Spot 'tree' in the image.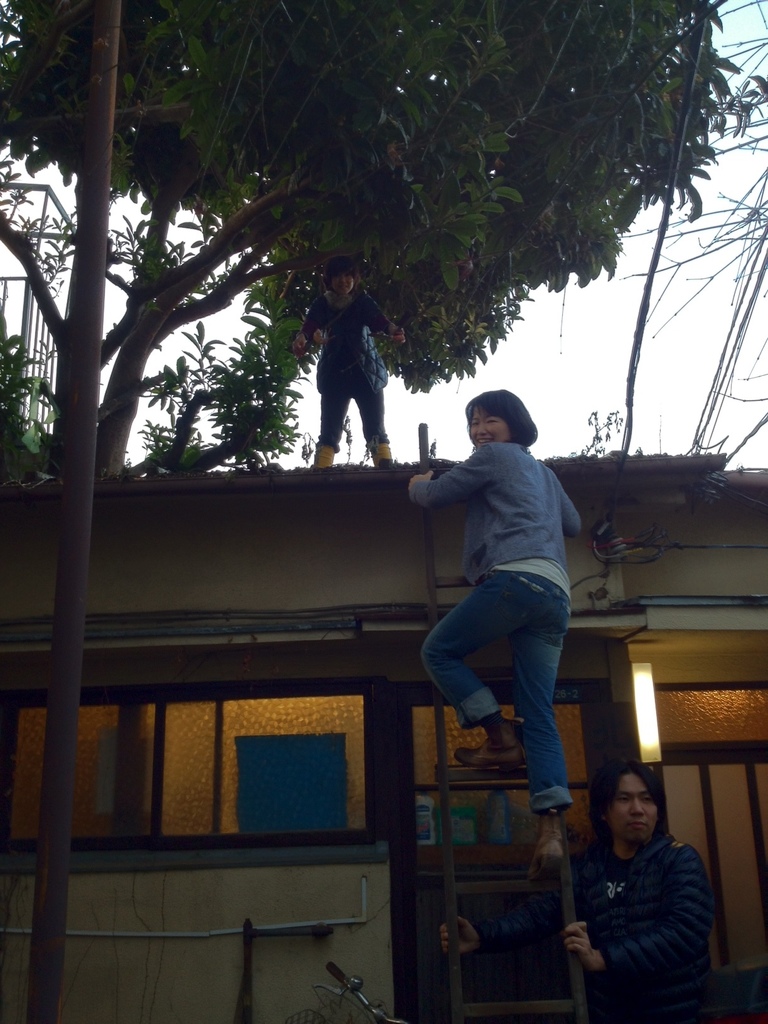
'tree' found at <box>0,17,767,743</box>.
